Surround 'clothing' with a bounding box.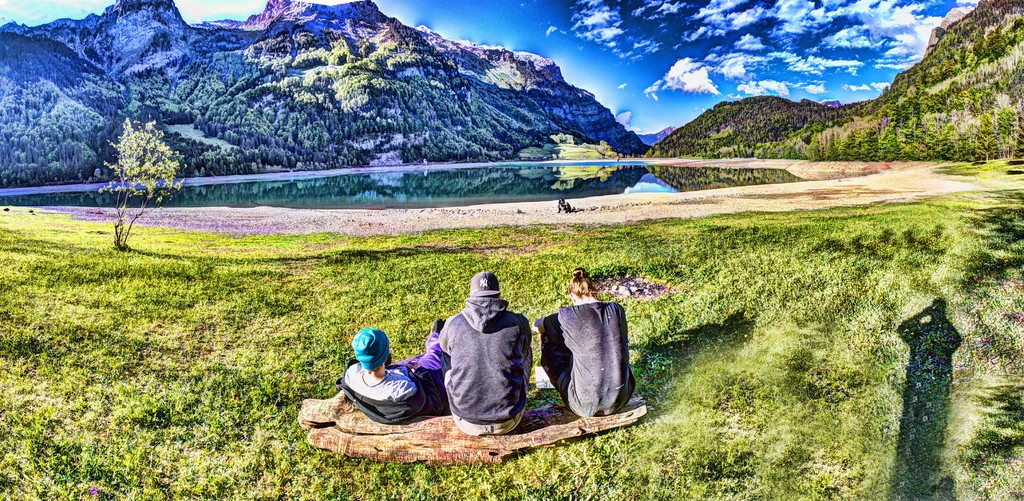
<region>542, 301, 636, 418</region>.
